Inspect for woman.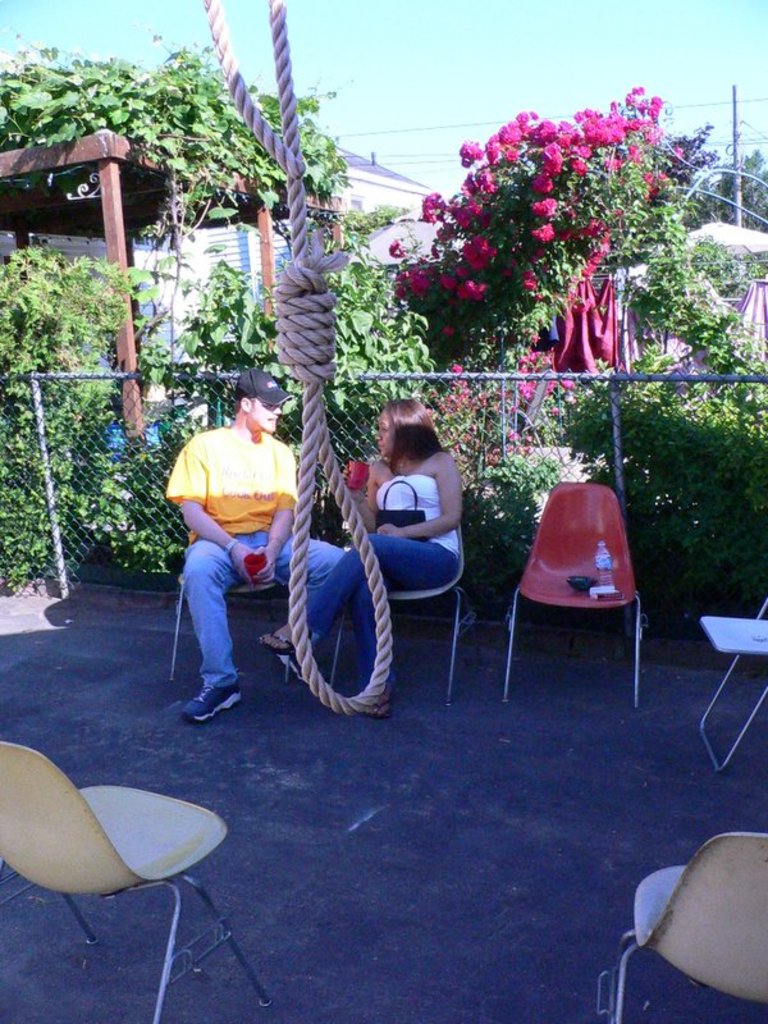
Inspection: x1=330 y1=371 x2=481 y2=682.
